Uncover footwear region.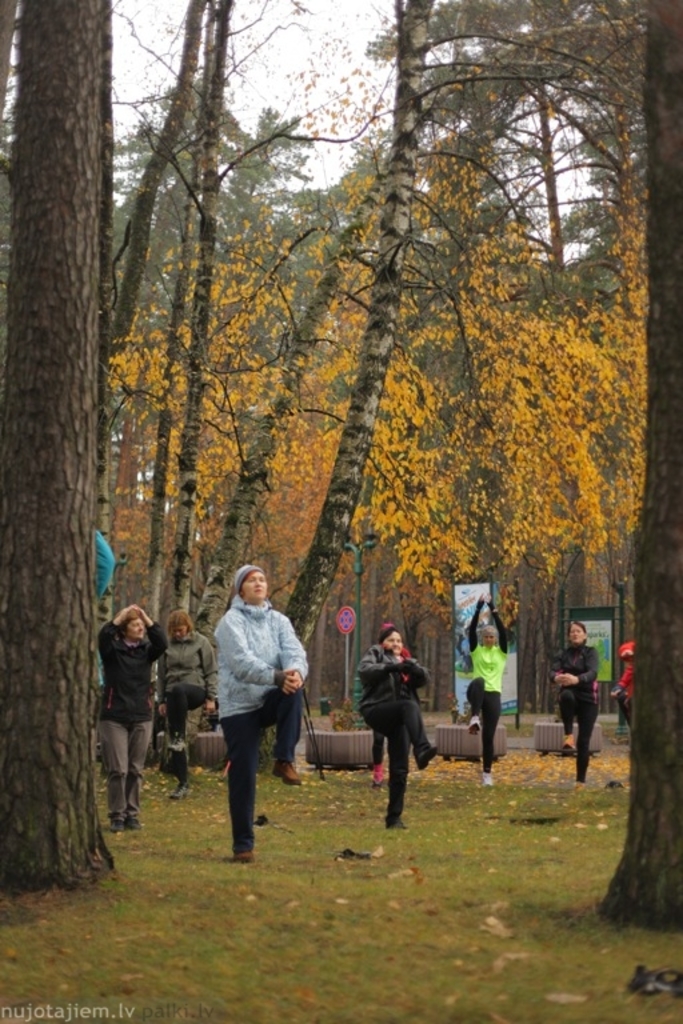
Uncovered: l=415, t=752, r=444, b=776.
